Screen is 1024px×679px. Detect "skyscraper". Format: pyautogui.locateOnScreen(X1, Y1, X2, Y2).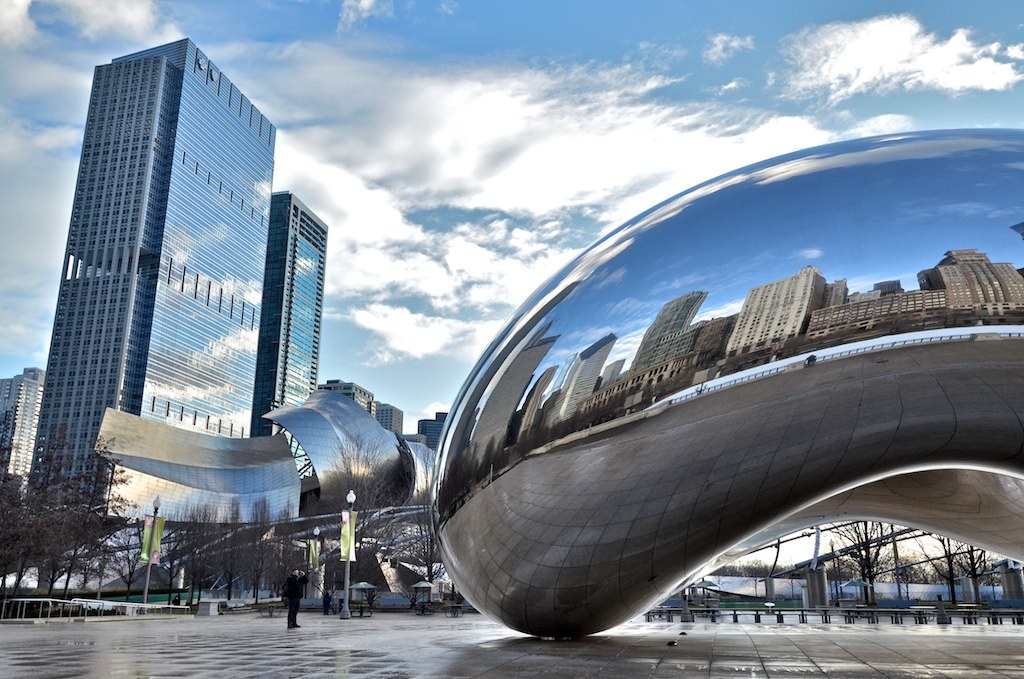
pyautogui.locateOnScreen(247, 191, 326, 474).
